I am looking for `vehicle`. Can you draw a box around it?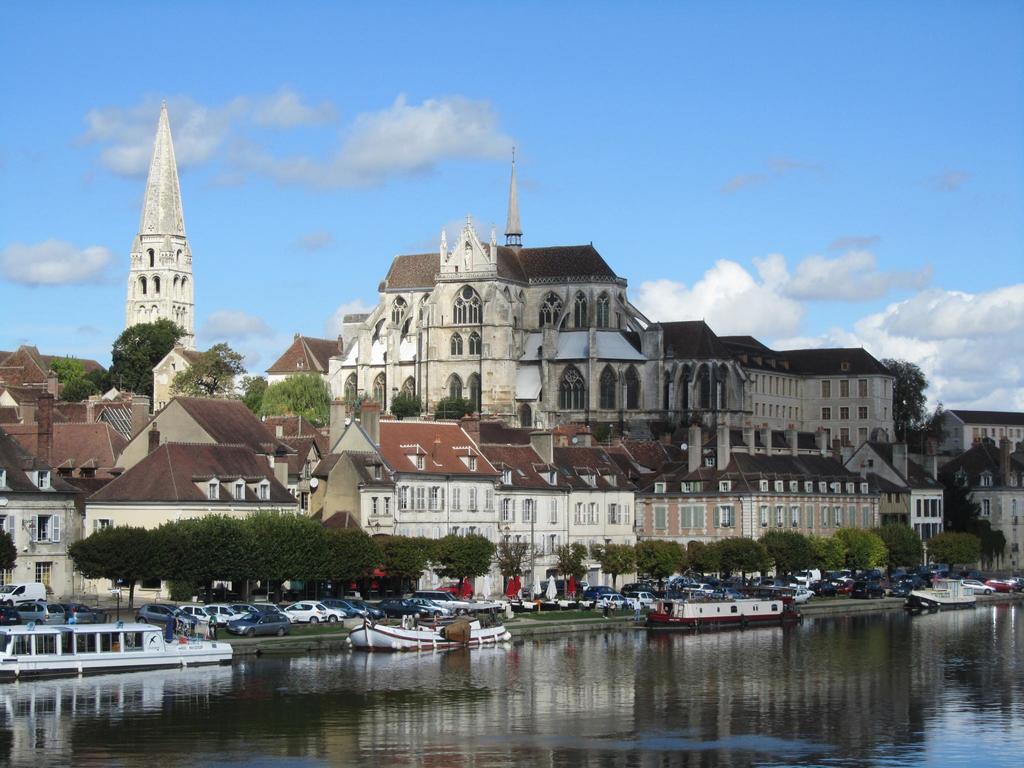
Sure, the bounding box is 225:614:289:639.
